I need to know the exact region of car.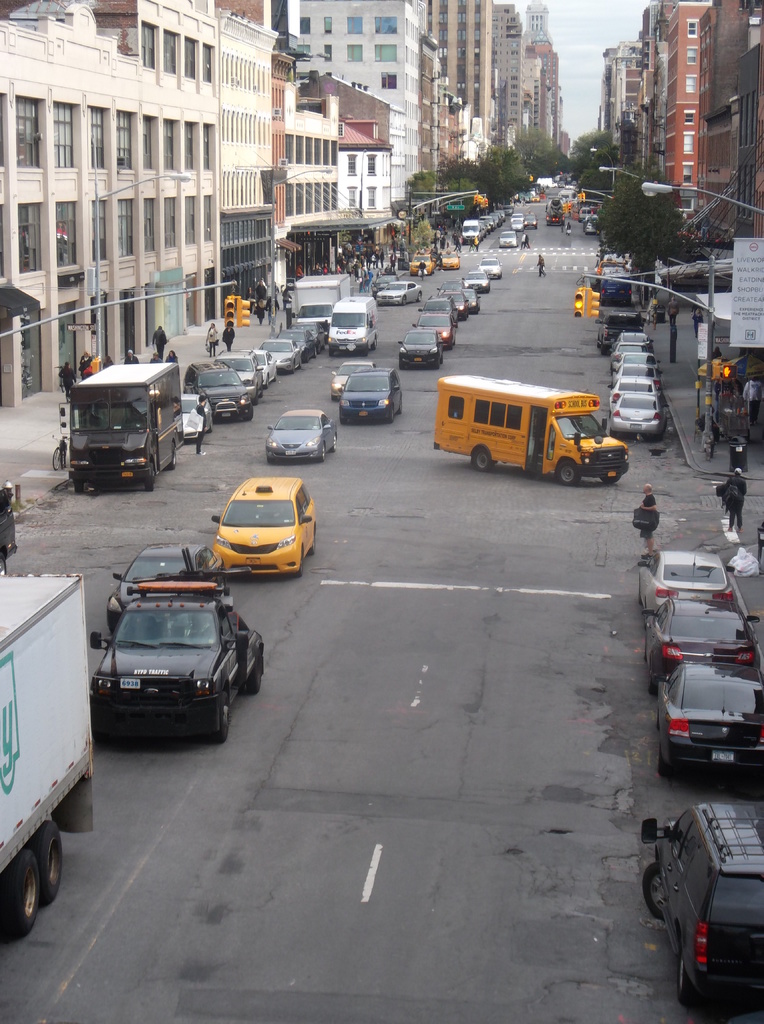
Region: select_region(211, 476, 315, 577).
